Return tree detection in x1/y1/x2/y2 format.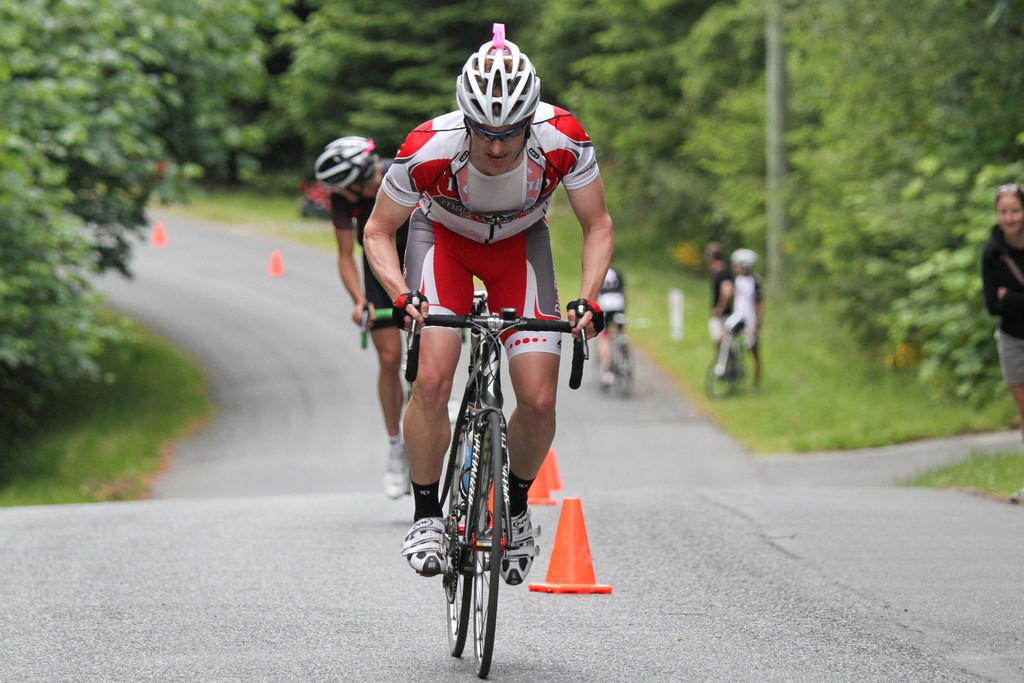
186/0/765/283.
